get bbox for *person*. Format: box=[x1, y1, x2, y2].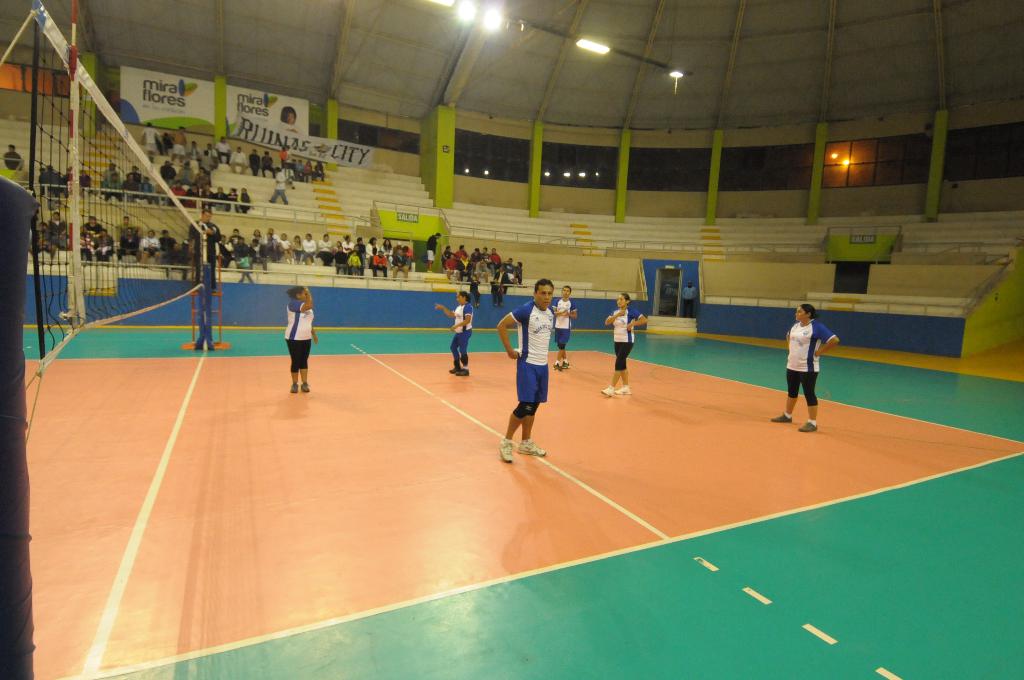
box=[265, 293, 315, 393].
